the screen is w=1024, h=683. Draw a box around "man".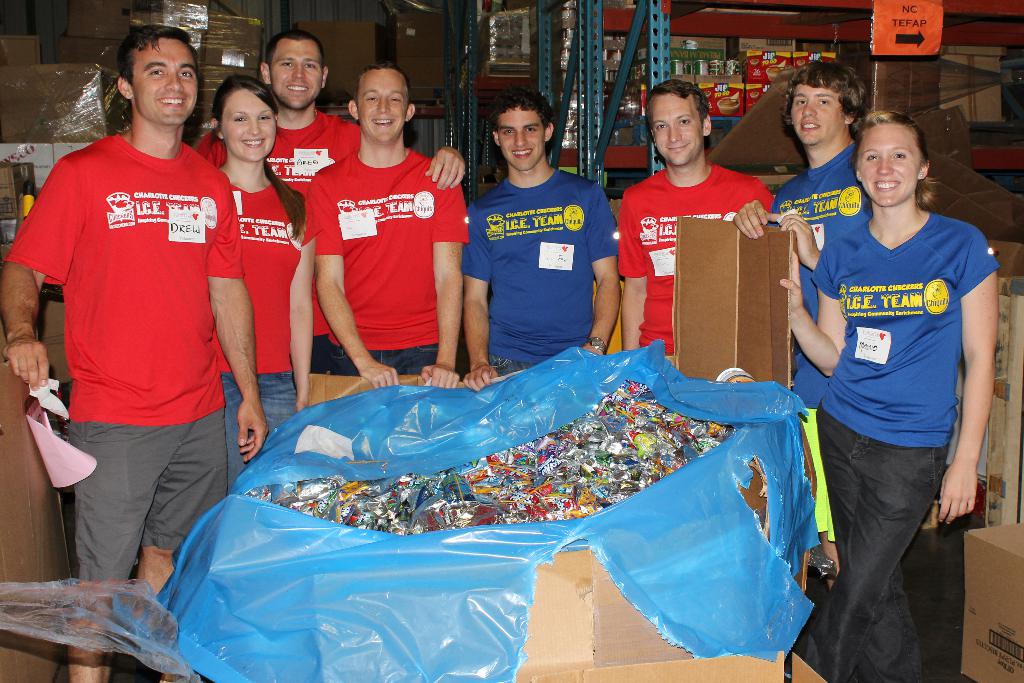
11 38 255 620.
